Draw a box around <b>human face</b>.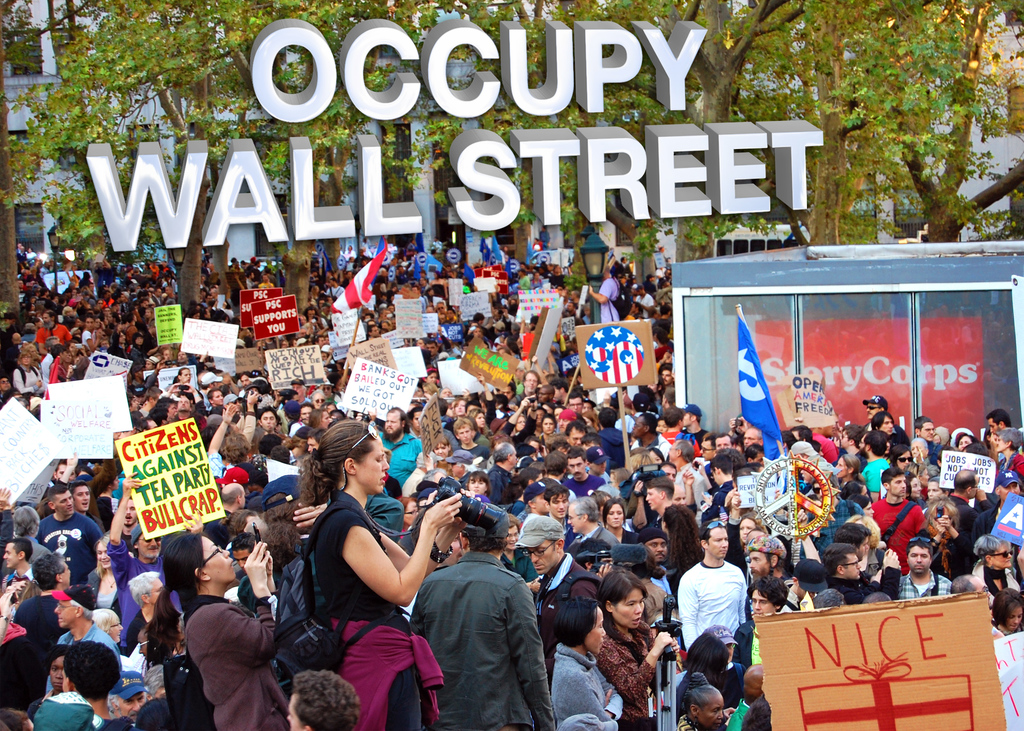
box(911, 440, 927, 458).
